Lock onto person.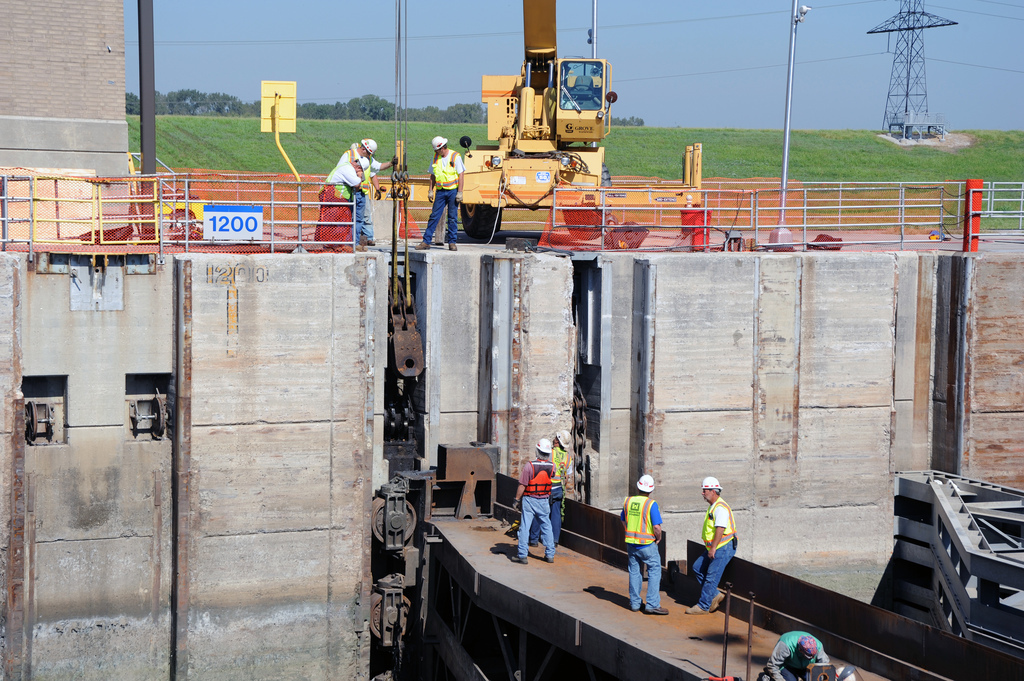
Locked: x1=629 y1=480 x2=677 y2=620.
